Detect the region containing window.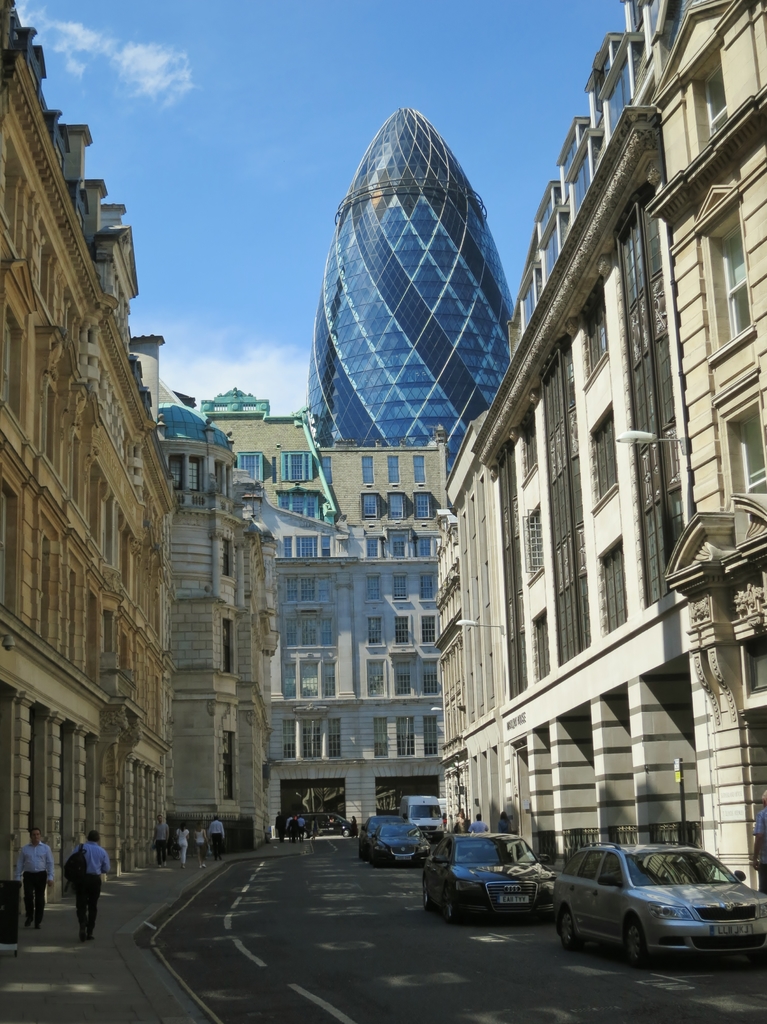
194, 456, 197, 486.
